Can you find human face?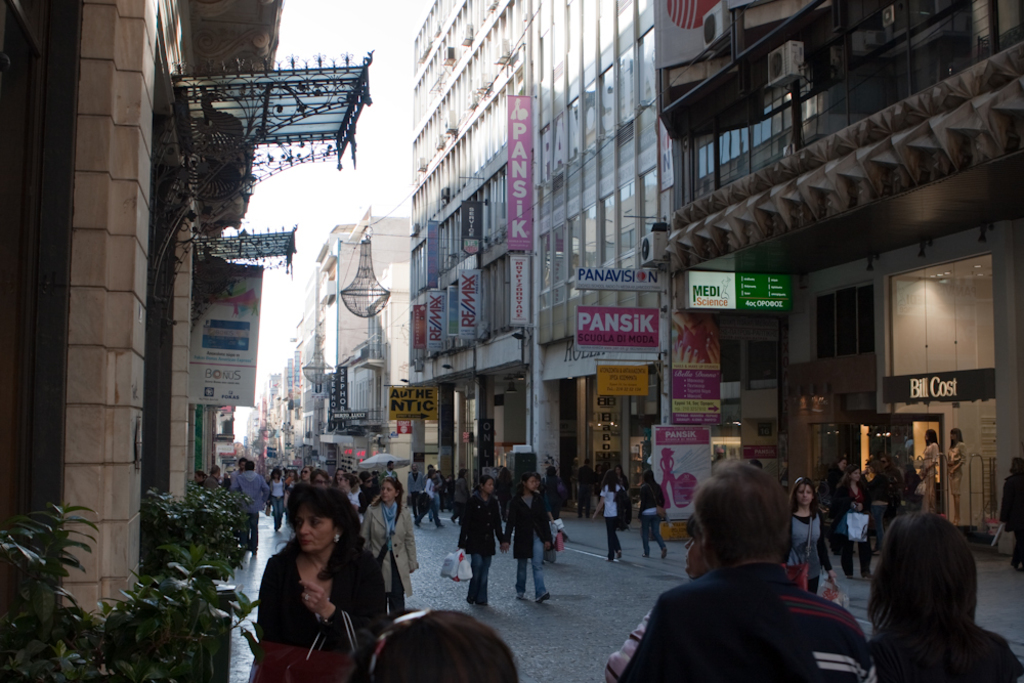
Yes, bounding box: x1=527 y1=477 x2=536 y2=490.
